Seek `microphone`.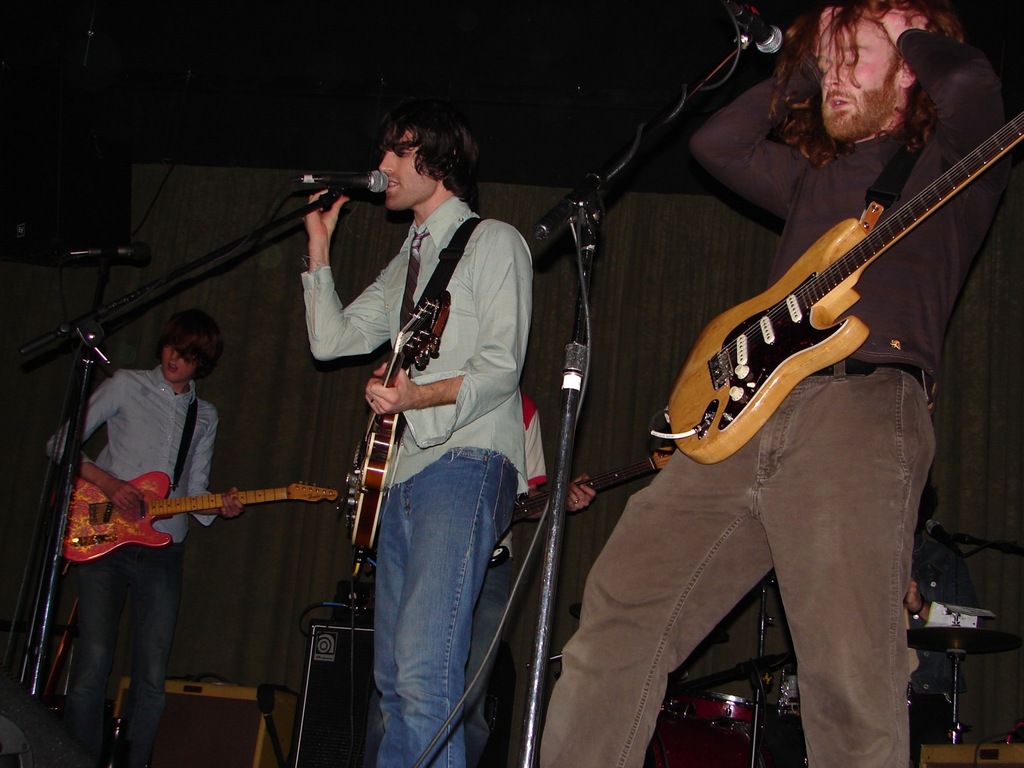
64, 245, 148, 261.
